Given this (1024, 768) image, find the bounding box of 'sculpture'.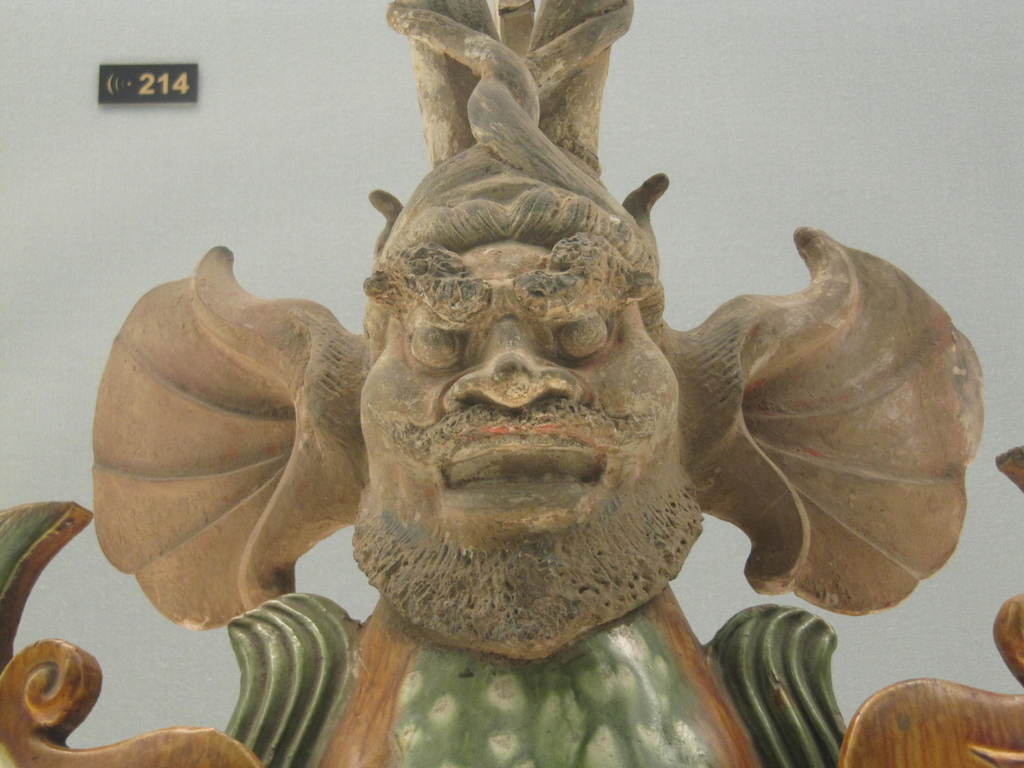
left=137, top=49, right=957, bottom=724.
